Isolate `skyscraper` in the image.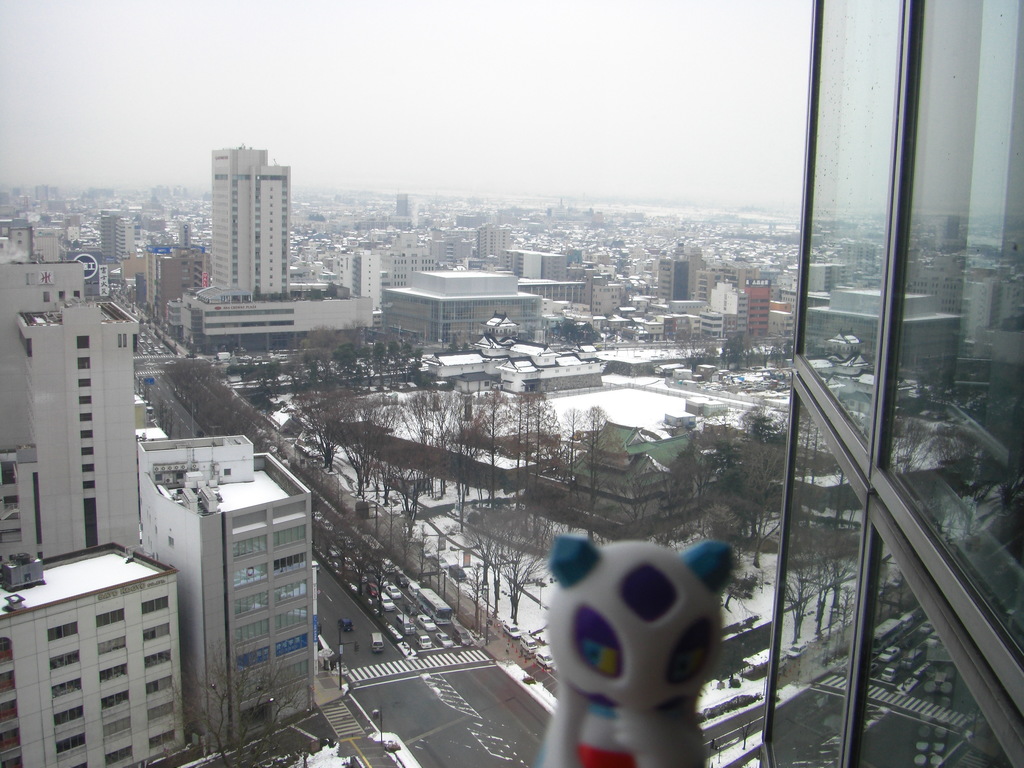
Isolated region: [left=11, top=302, right=146, bottom=555].
